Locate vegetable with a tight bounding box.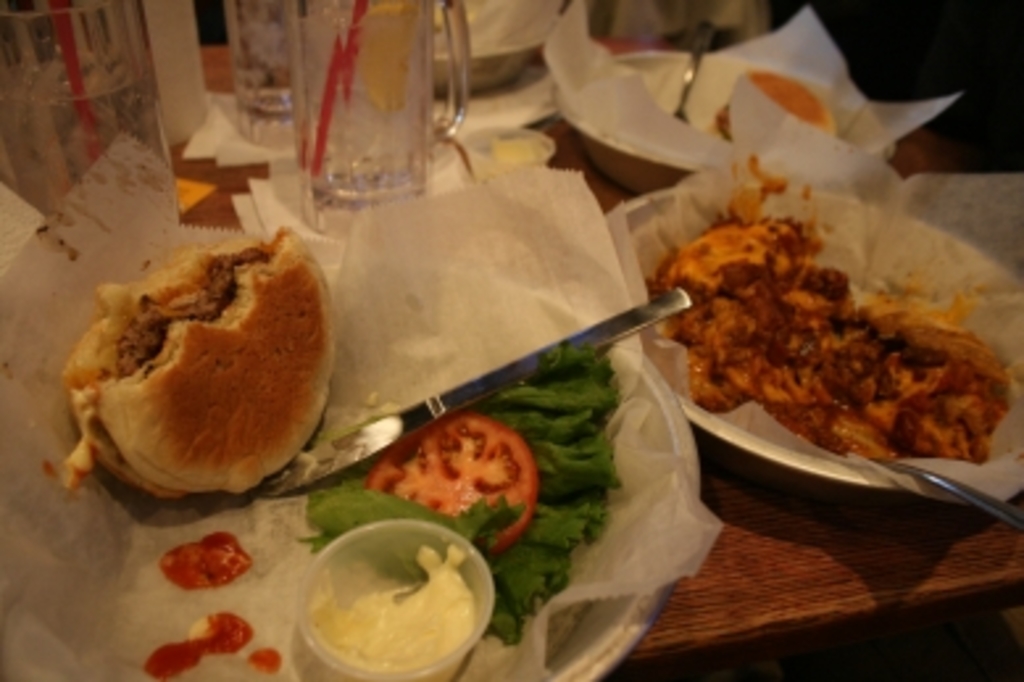
region(303, 340, 621, 643).
